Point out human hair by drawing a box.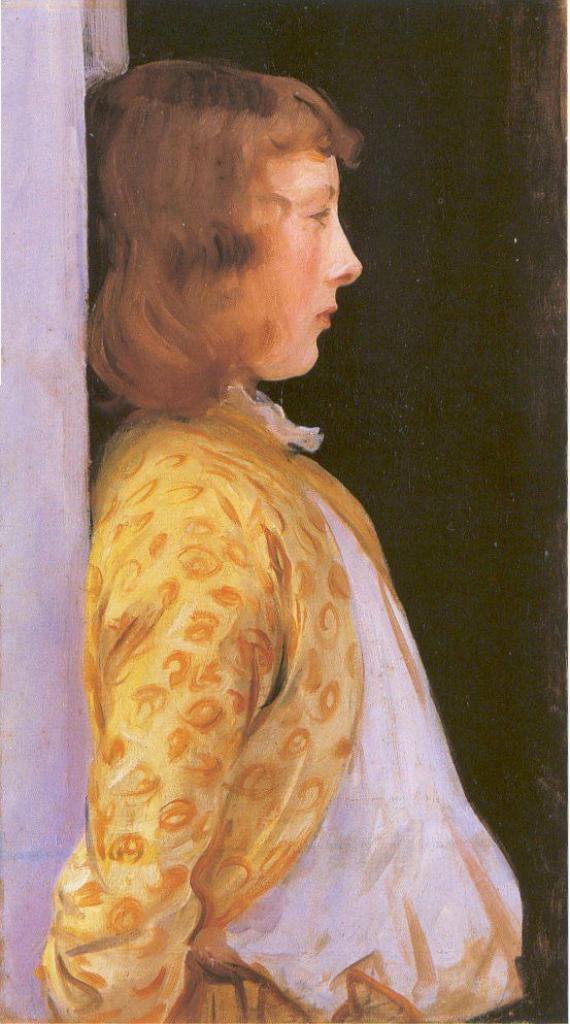
<box>100,49,365,397</box>.
